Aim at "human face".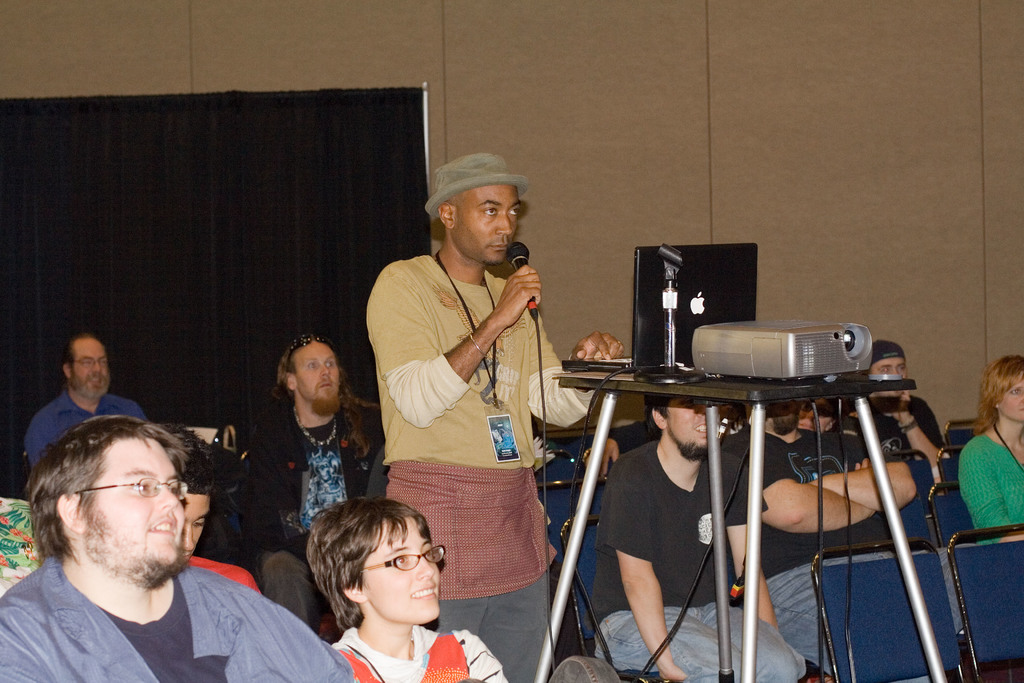
Aimed at <box>86,435,184,569</box>.
